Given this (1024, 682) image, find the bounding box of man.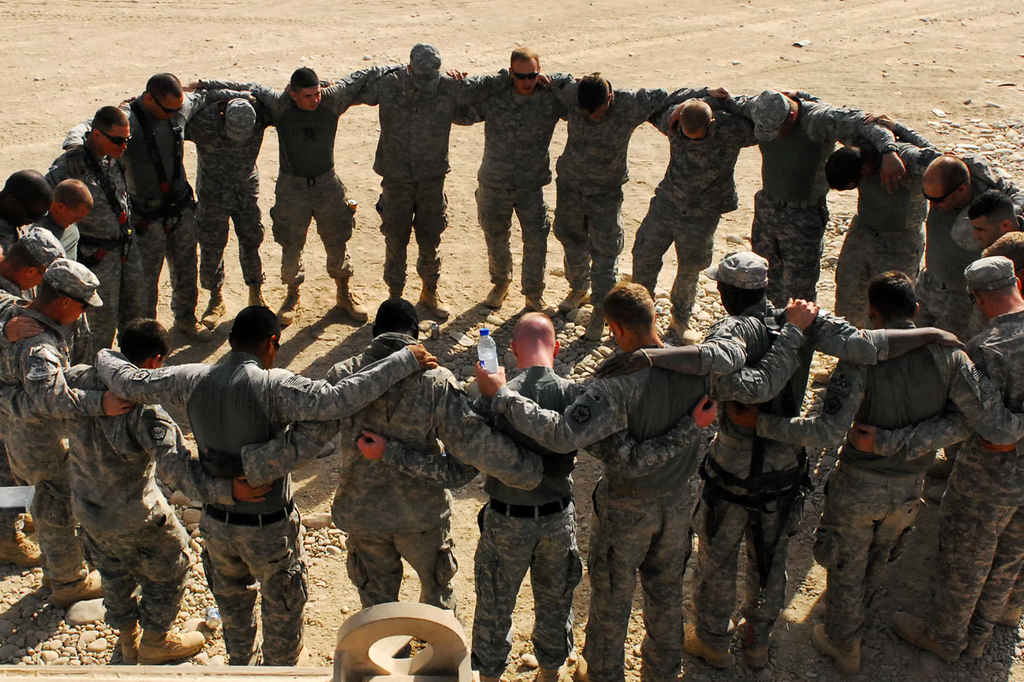
box=[63, 79, 202, 307].
